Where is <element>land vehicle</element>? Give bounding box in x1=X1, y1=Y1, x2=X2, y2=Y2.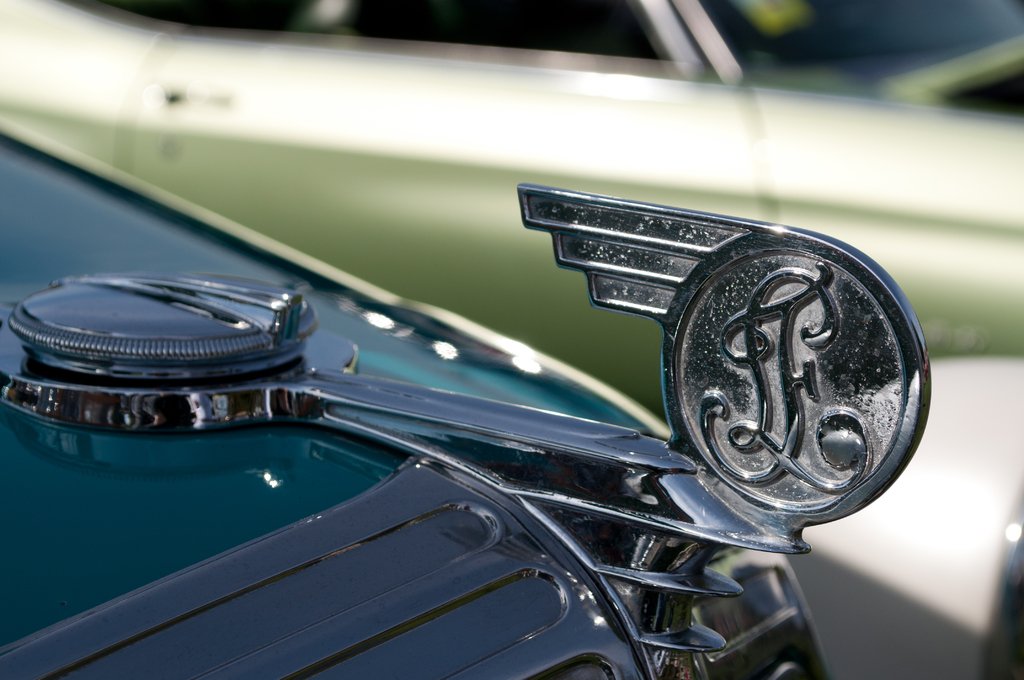
x1=0, y1=0, x2=1023, y2=421.
